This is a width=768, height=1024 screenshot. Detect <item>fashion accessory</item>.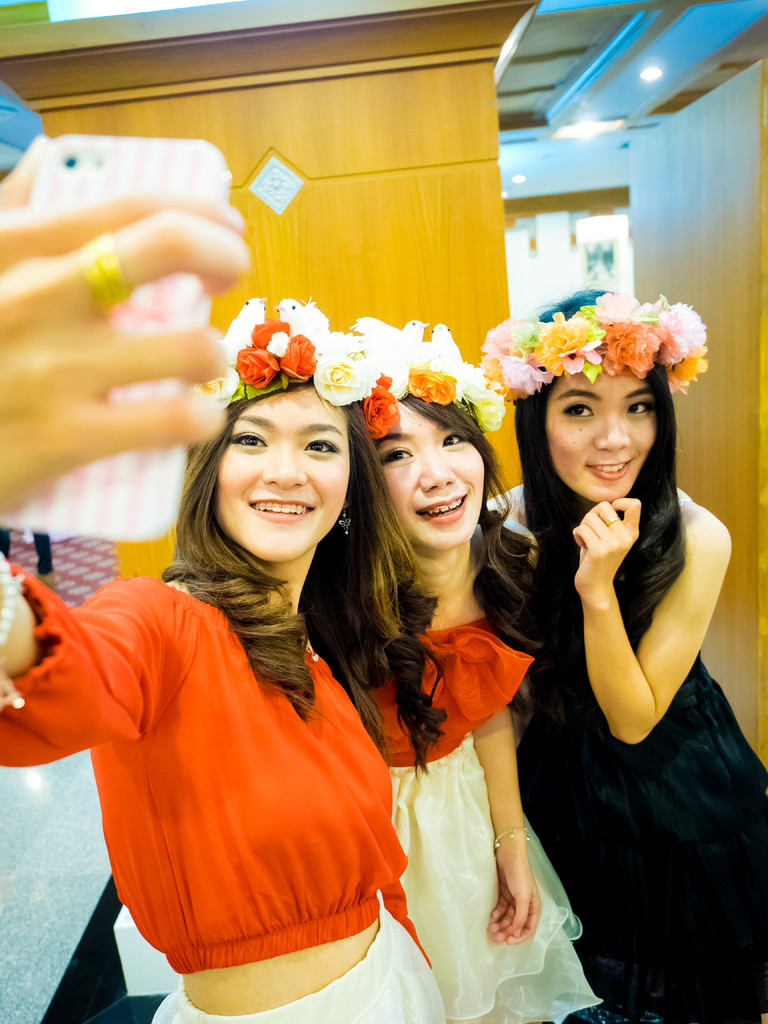
detection(338, 500, 355, 540).
